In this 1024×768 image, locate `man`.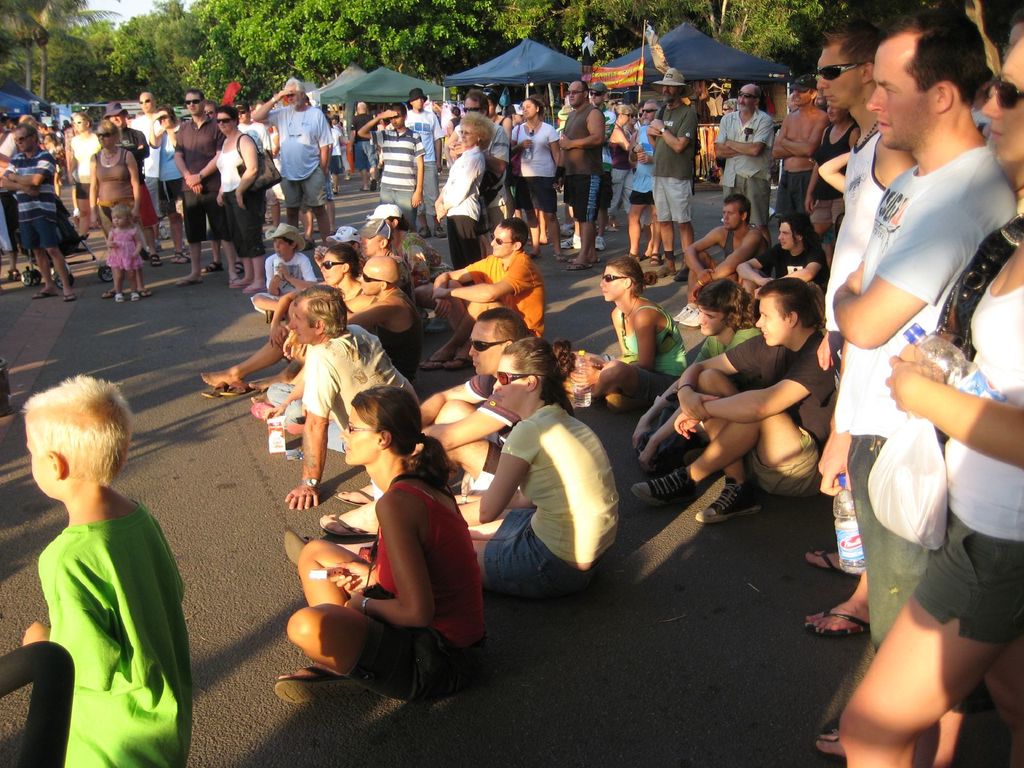
Bounding box: 234 102 283 241.
